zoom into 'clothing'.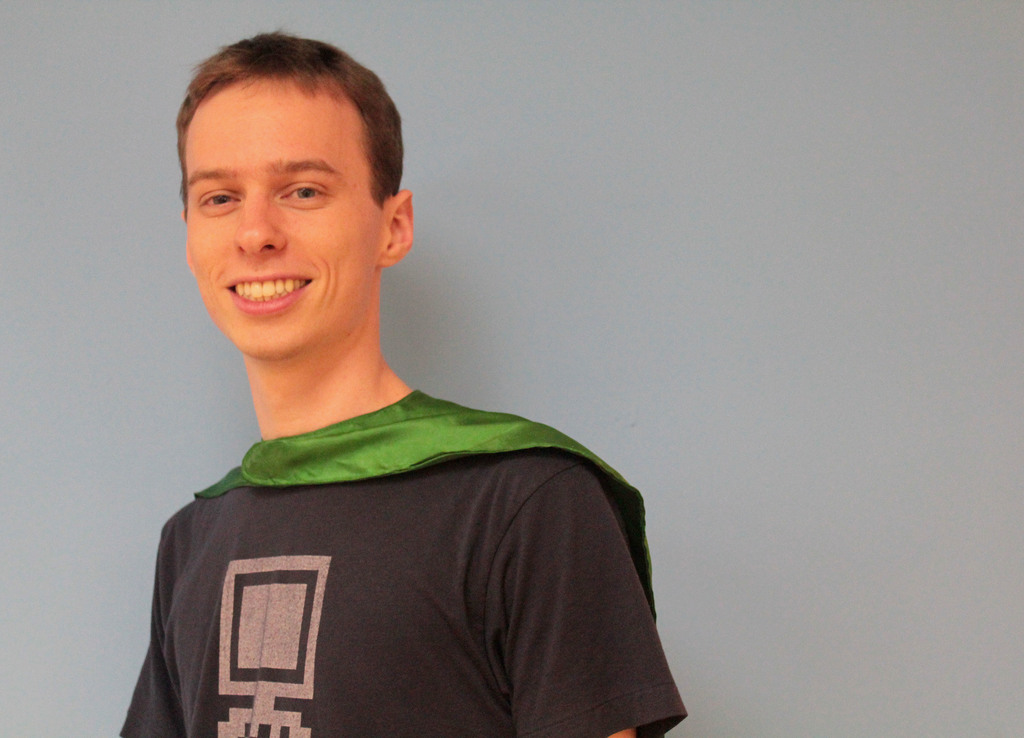
Zoom target: {"x1": 102, "y1": 354, "x2": 674, "y2": 733}.
